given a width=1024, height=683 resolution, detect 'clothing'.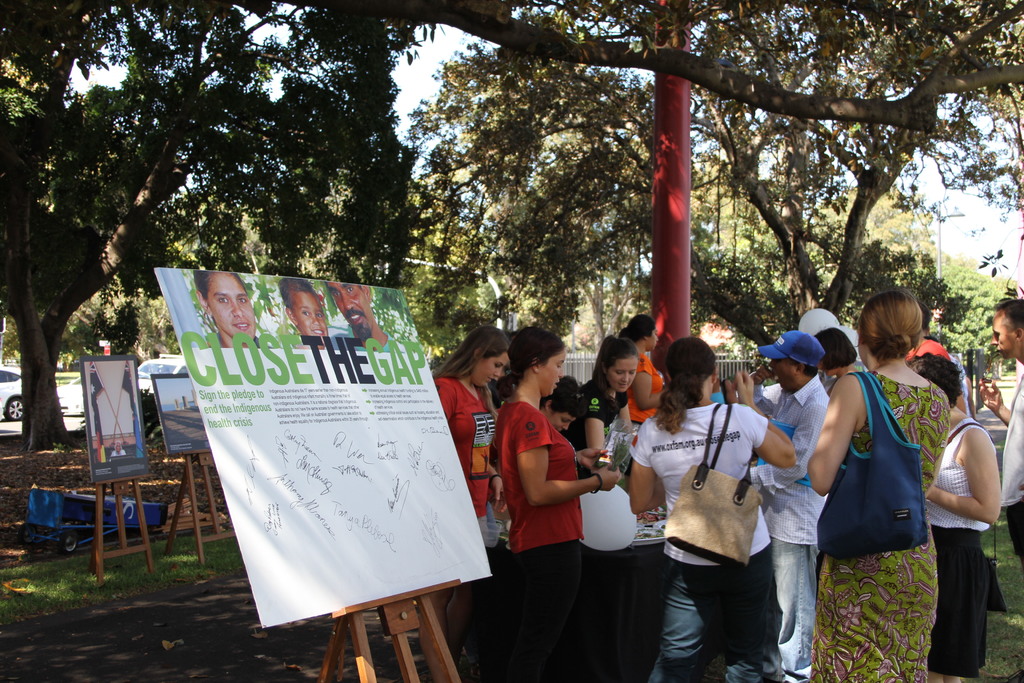
Rect(991, 368, 1023, 514).
